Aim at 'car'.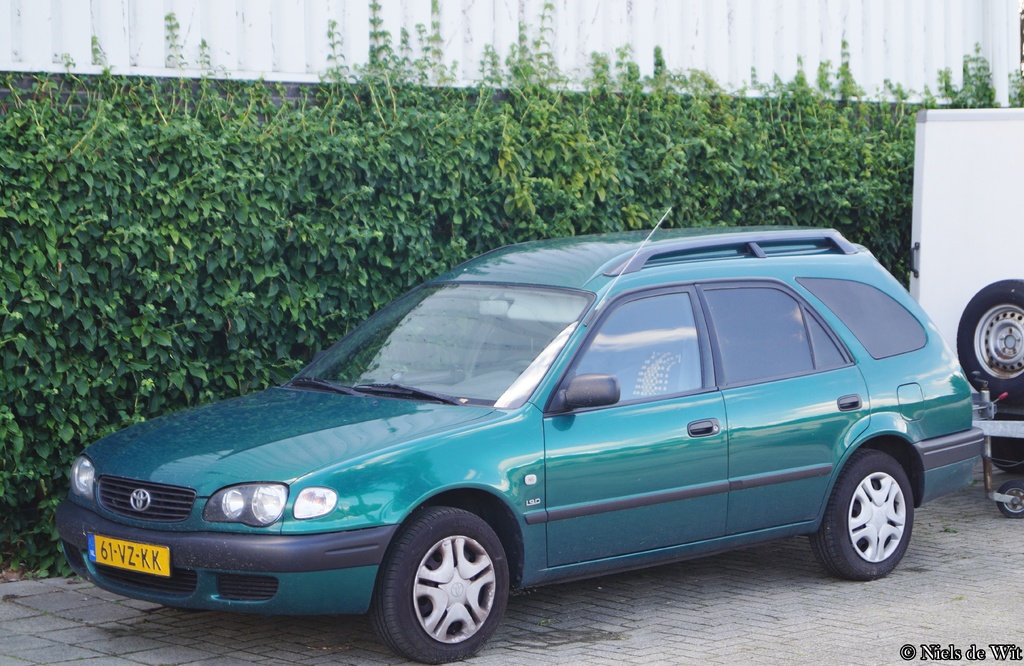
Aimed at Rect(69, 221, 983, 653).
